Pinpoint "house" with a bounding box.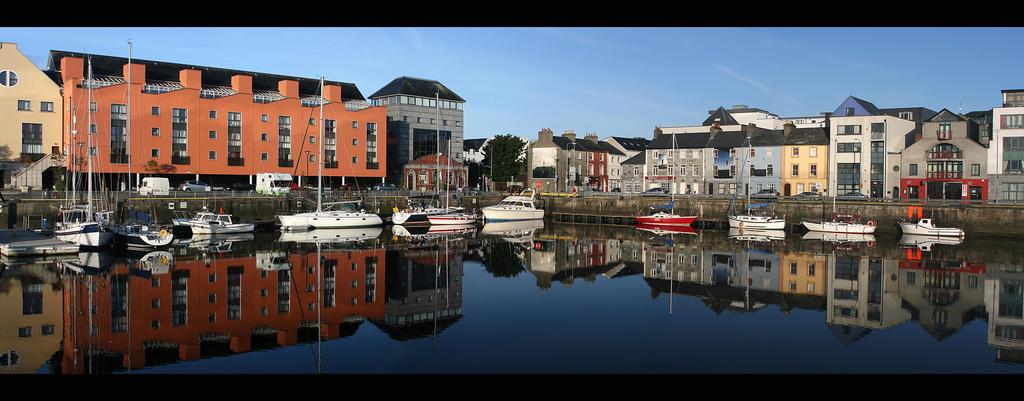
0/40/70/191.
